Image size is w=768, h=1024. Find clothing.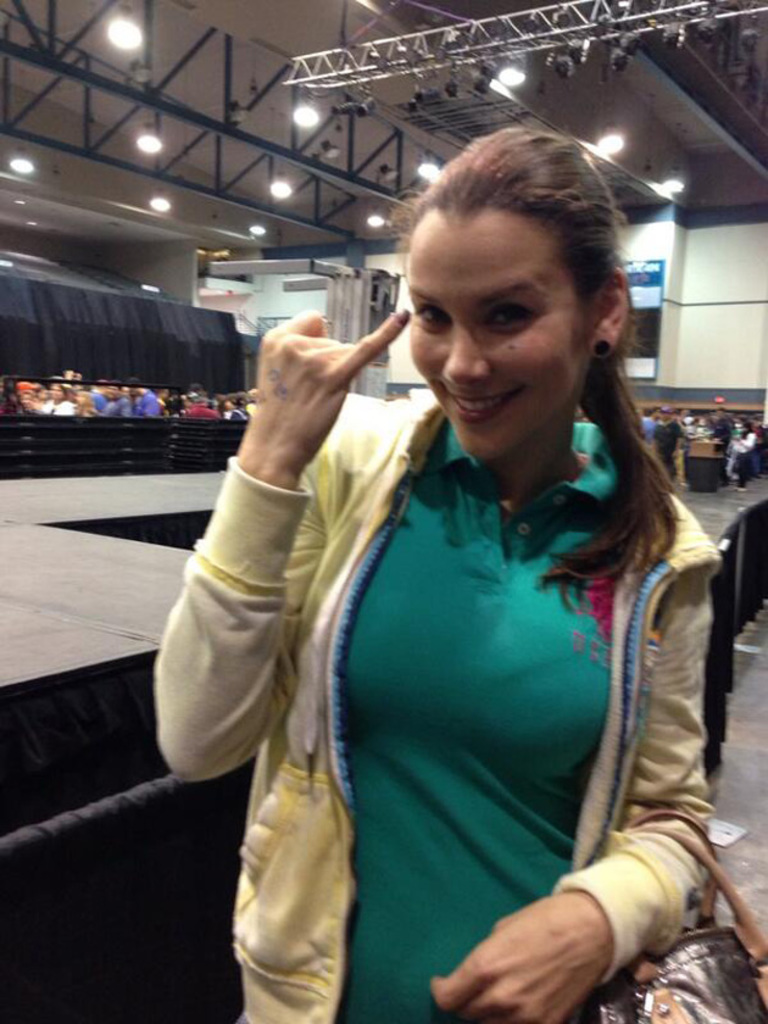
(left=167, top=396, right=744, bottom=1023).
